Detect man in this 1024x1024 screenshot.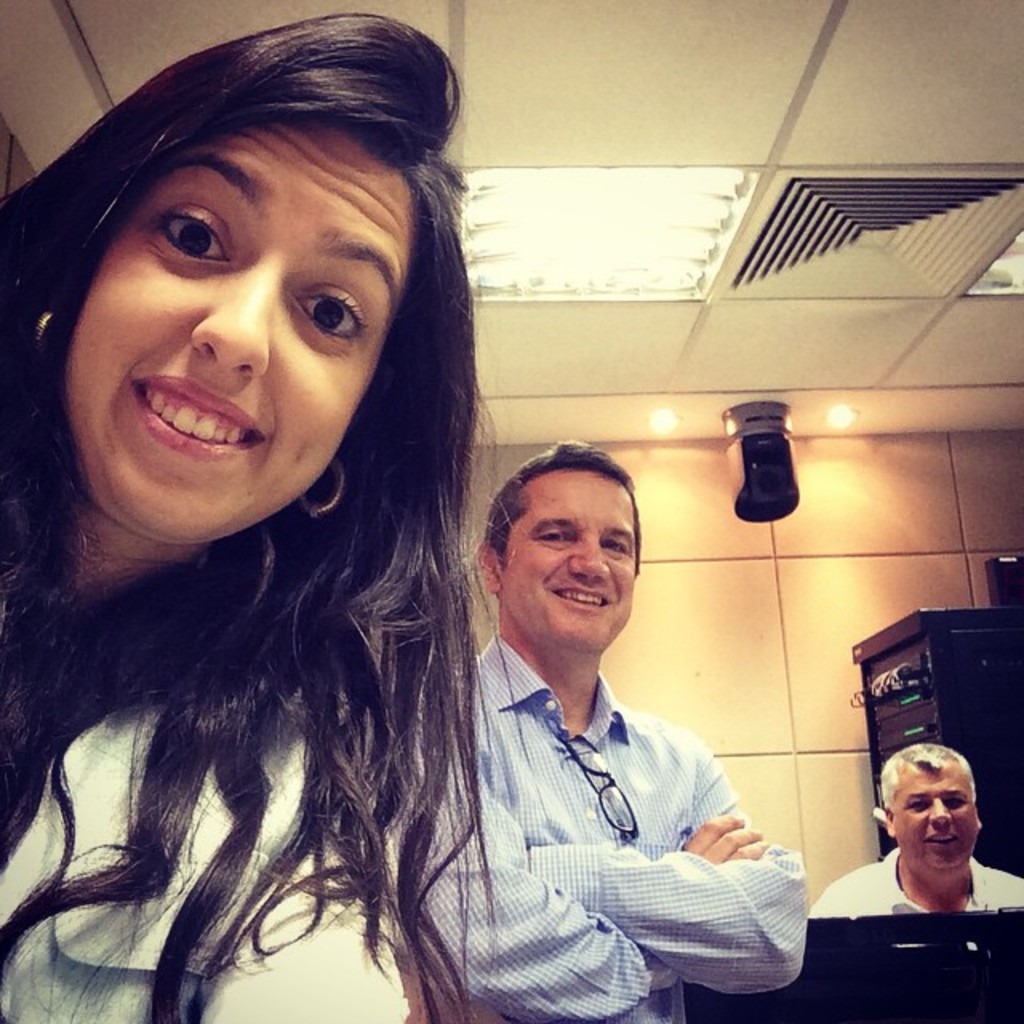
Detection: (x1=786, y1=741, x2=1022, y2=939).
